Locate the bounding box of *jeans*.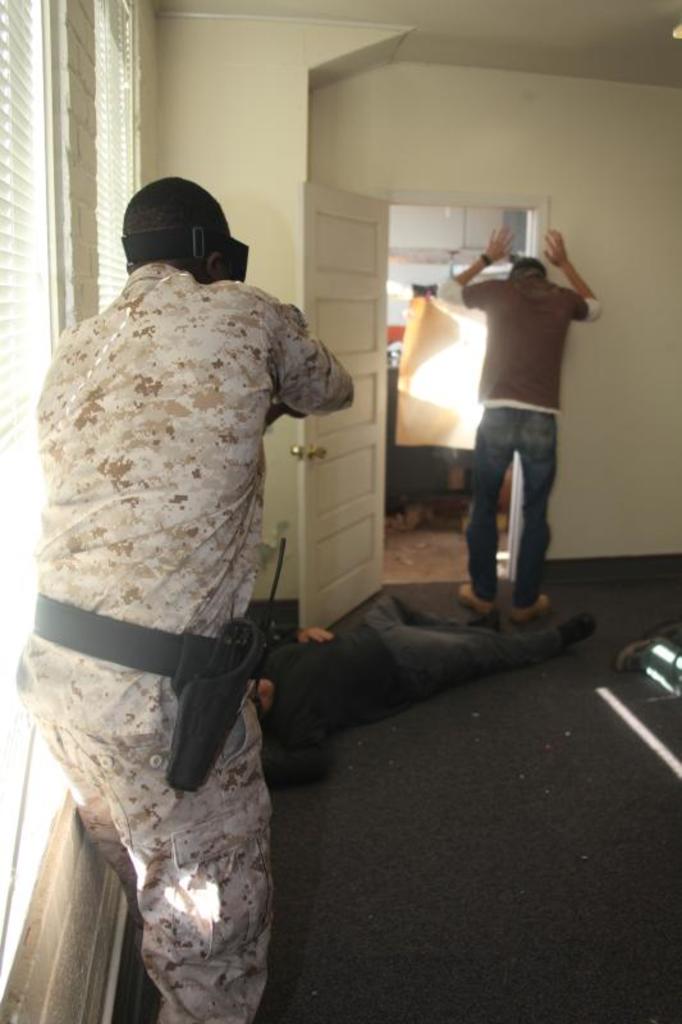
Bounding box: [x1=363, y1=586, x2=564, y2=694].
